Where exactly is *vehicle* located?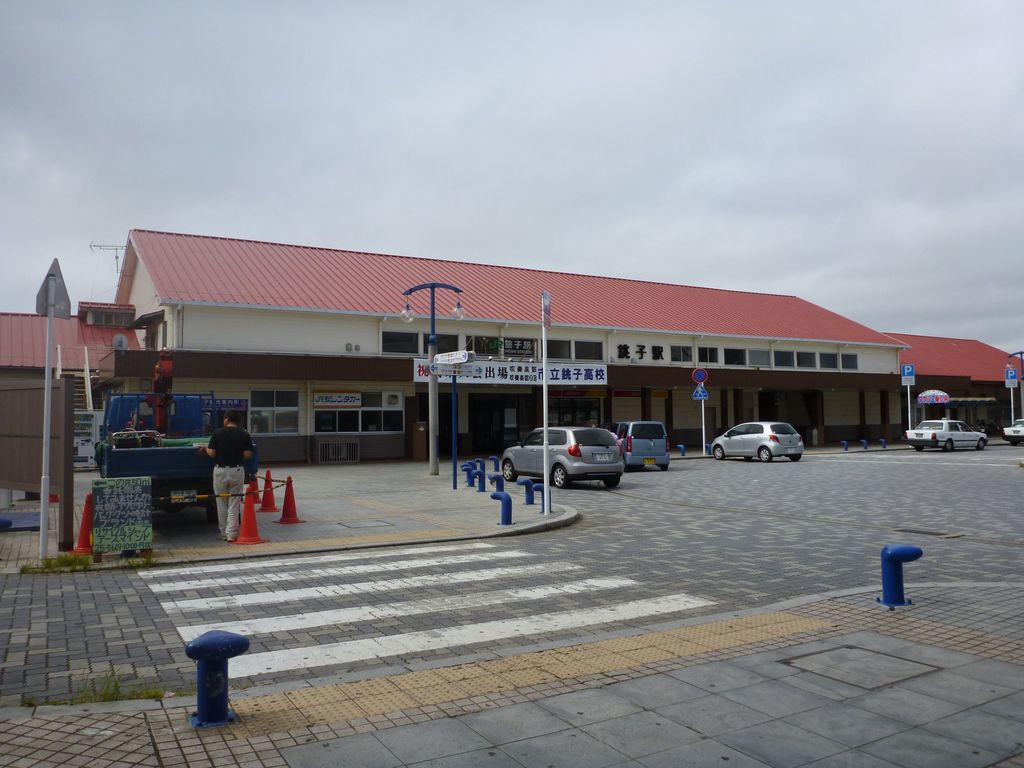
Its bounding box is <box>709,420,804,463</box>.
